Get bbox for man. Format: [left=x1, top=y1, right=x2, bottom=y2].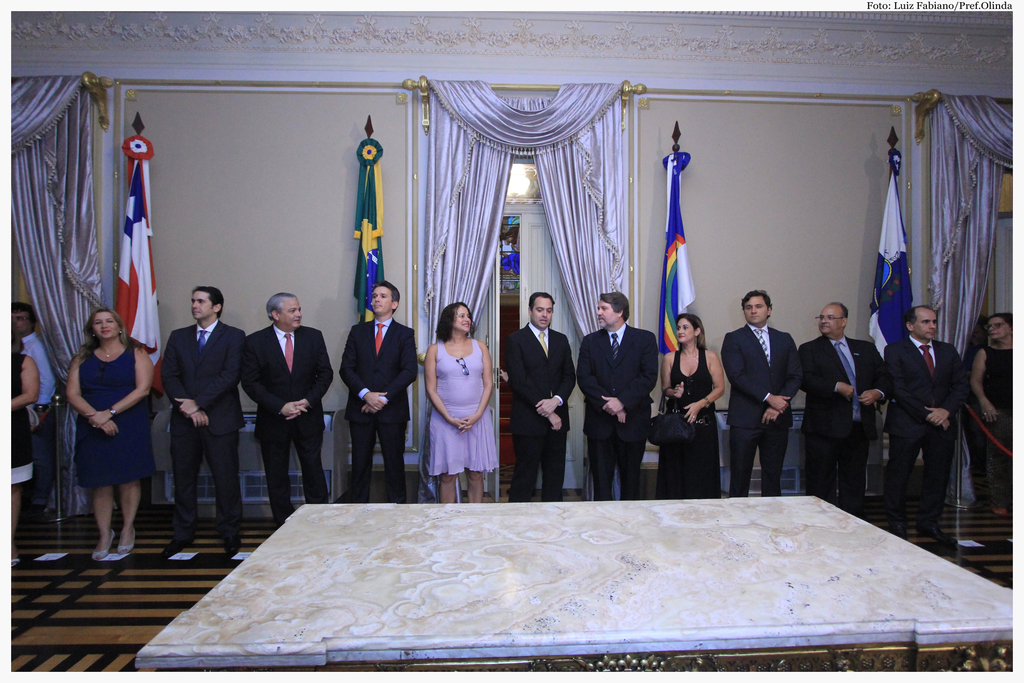
[left=502, top=284, right=572, bottom=502].
